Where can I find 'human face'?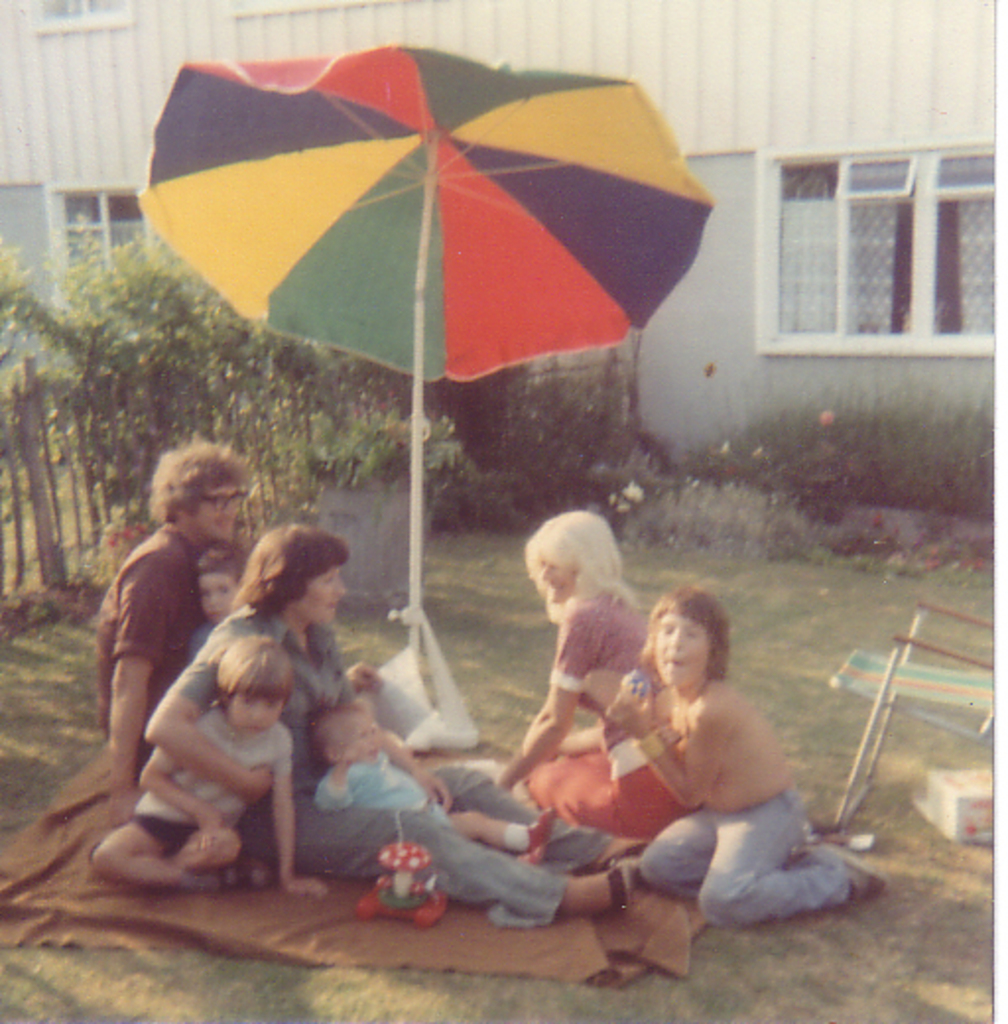
You can find it at box(197, 486, 236, 540).
